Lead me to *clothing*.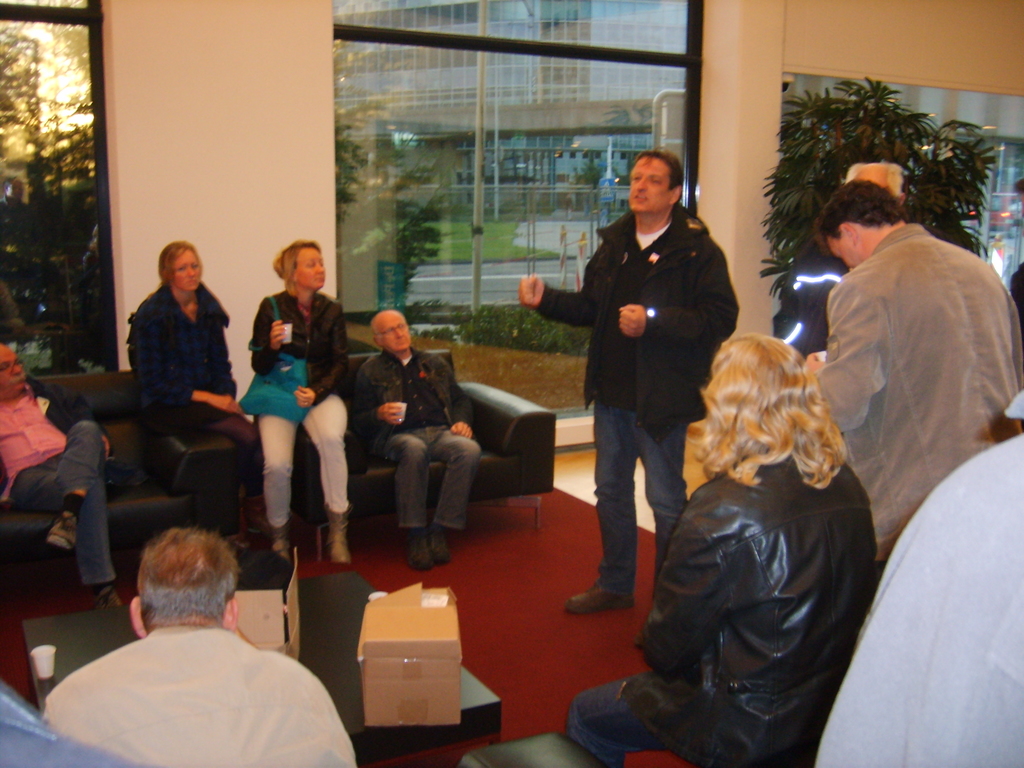
Lead to [816,399,1023,764].
